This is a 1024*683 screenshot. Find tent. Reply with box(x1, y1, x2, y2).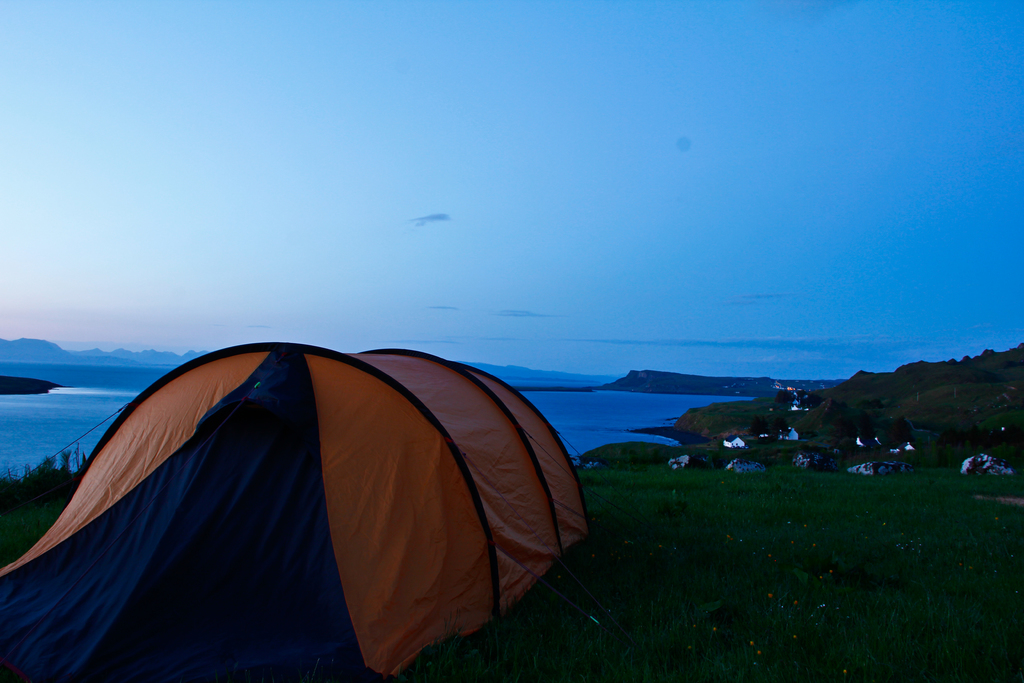
box(3, 340, 609, 682).
